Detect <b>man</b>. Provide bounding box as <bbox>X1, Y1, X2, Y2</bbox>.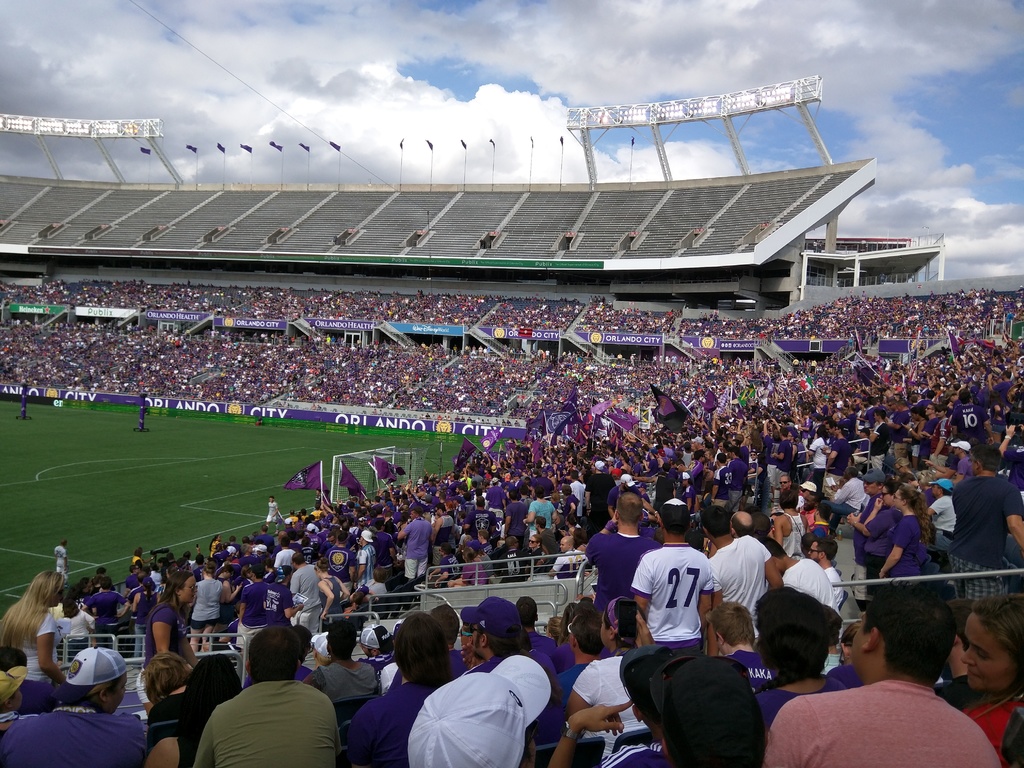
<bbox>761, 533, 843, 618</bbox>.
